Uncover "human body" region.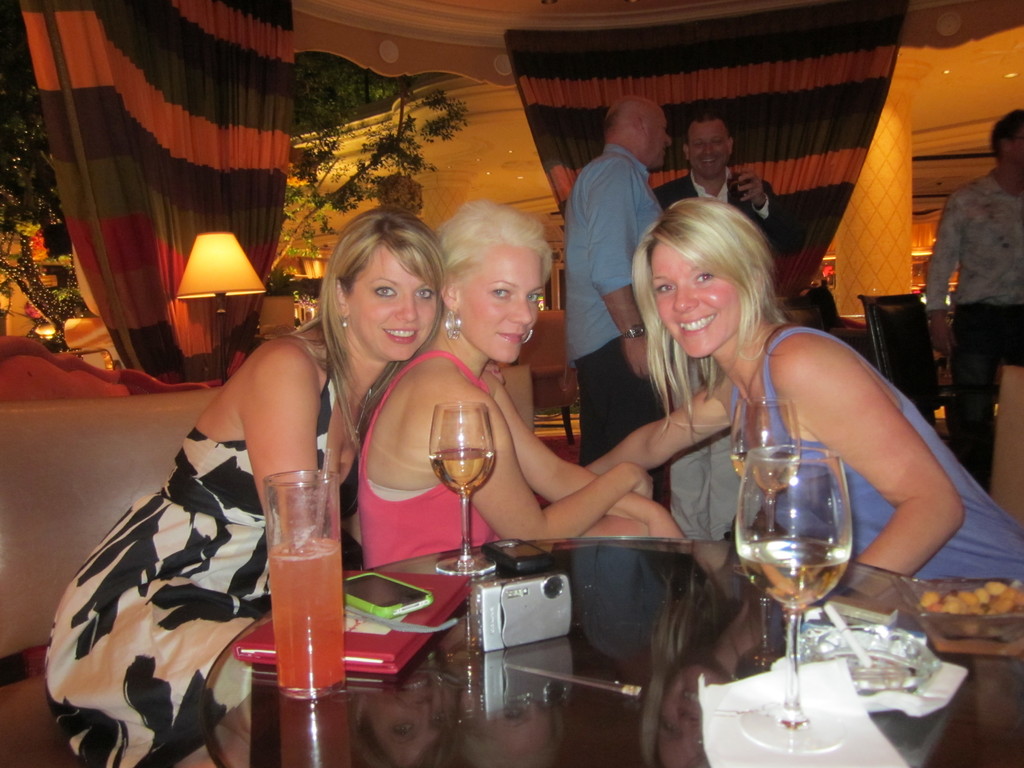
Uncovered: locate(559, 145, 672, 499).
